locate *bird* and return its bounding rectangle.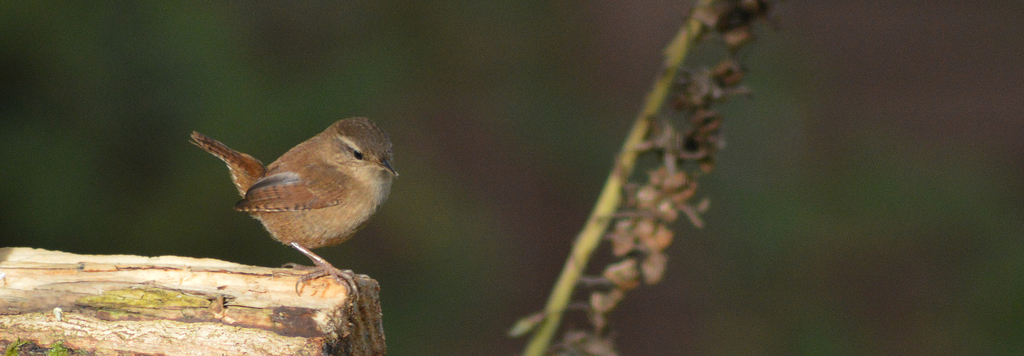
x1=193, y1=115, x2=399, y2=277.
